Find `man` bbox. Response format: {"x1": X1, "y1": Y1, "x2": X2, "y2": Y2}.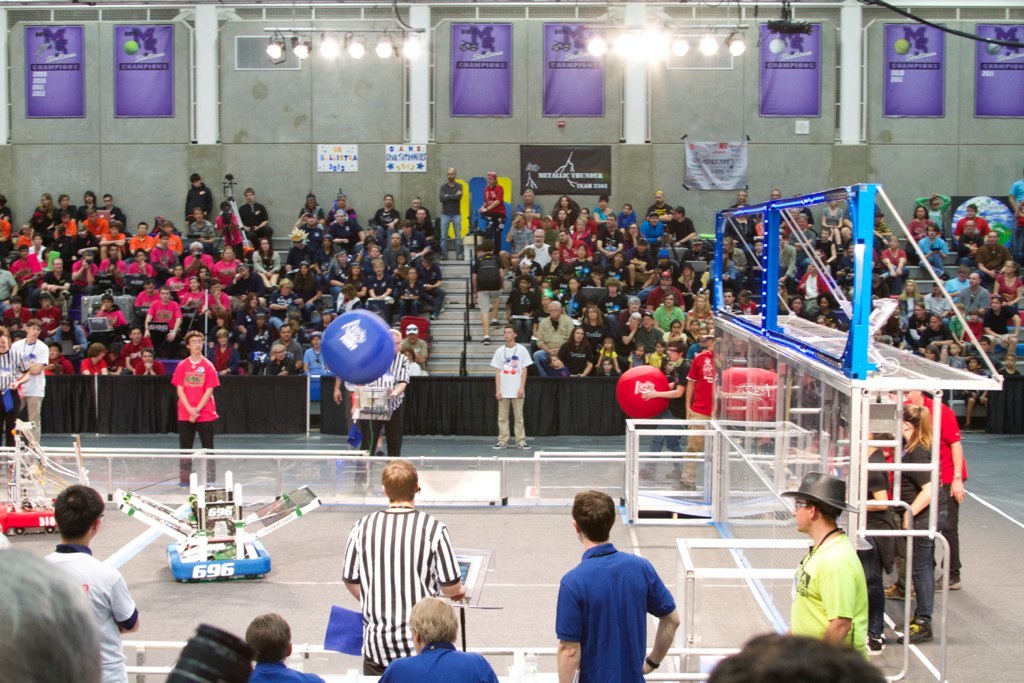
{"x1": 418, "y1": 253, "x2": 450, "y2": 318}.
